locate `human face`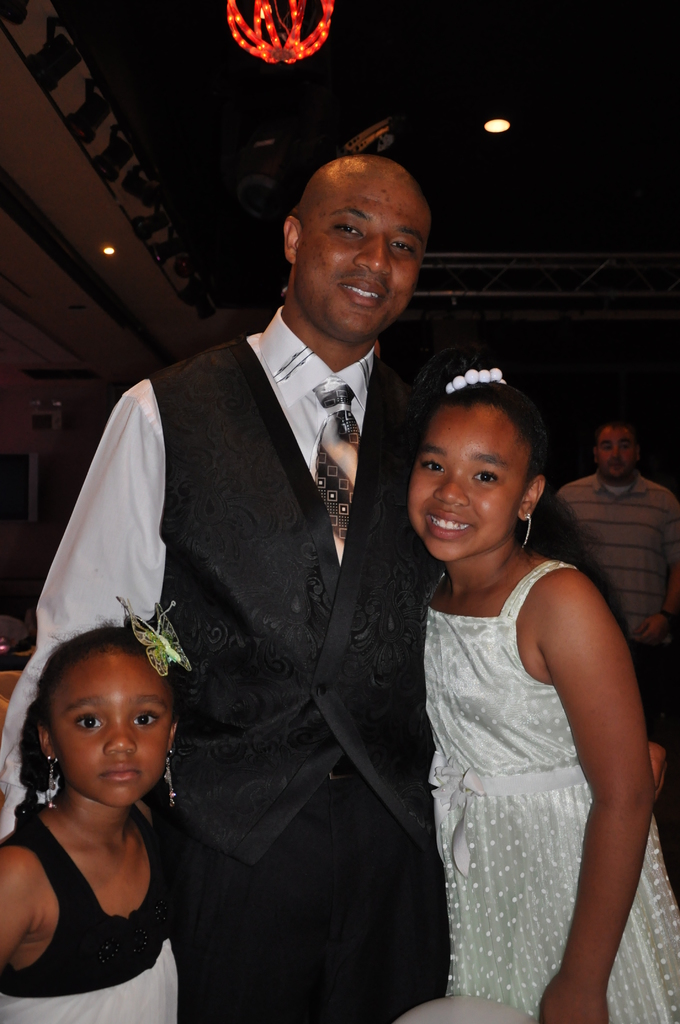
48 655 183 812
